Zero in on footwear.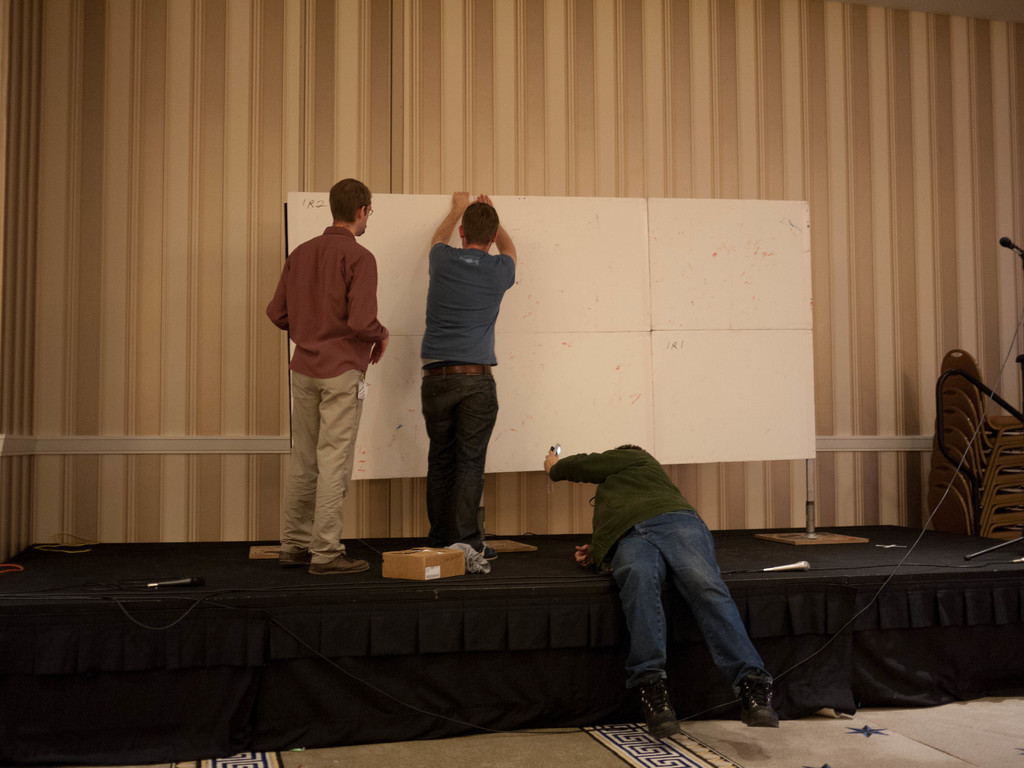
Zeroed in: 741,679,777,725.
